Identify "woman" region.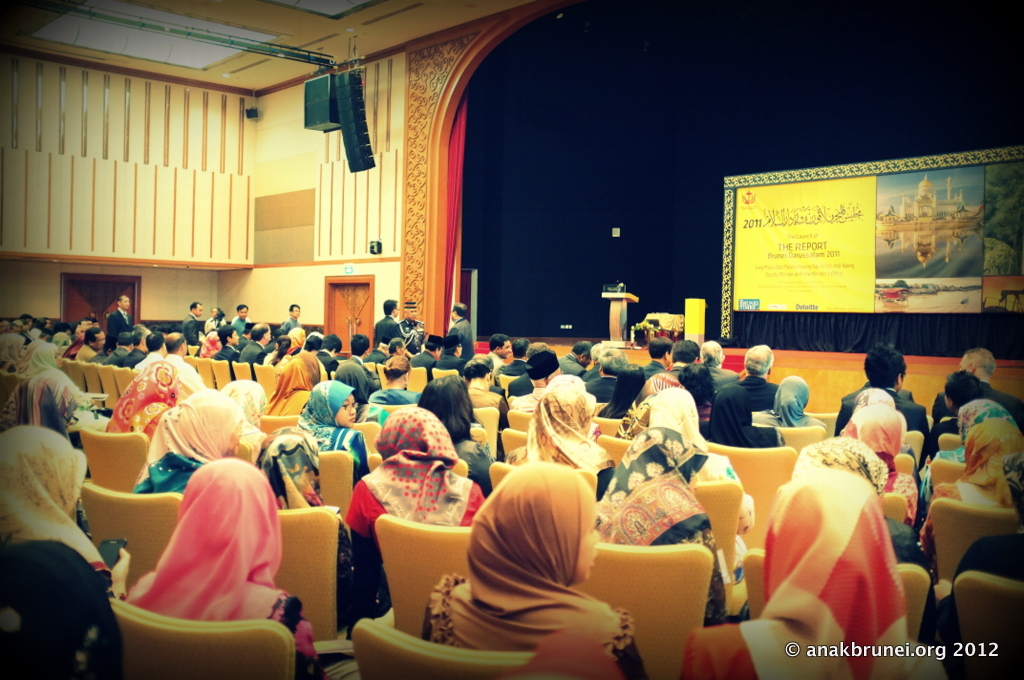
Region: bbox(929, 421, 1023, 501).
